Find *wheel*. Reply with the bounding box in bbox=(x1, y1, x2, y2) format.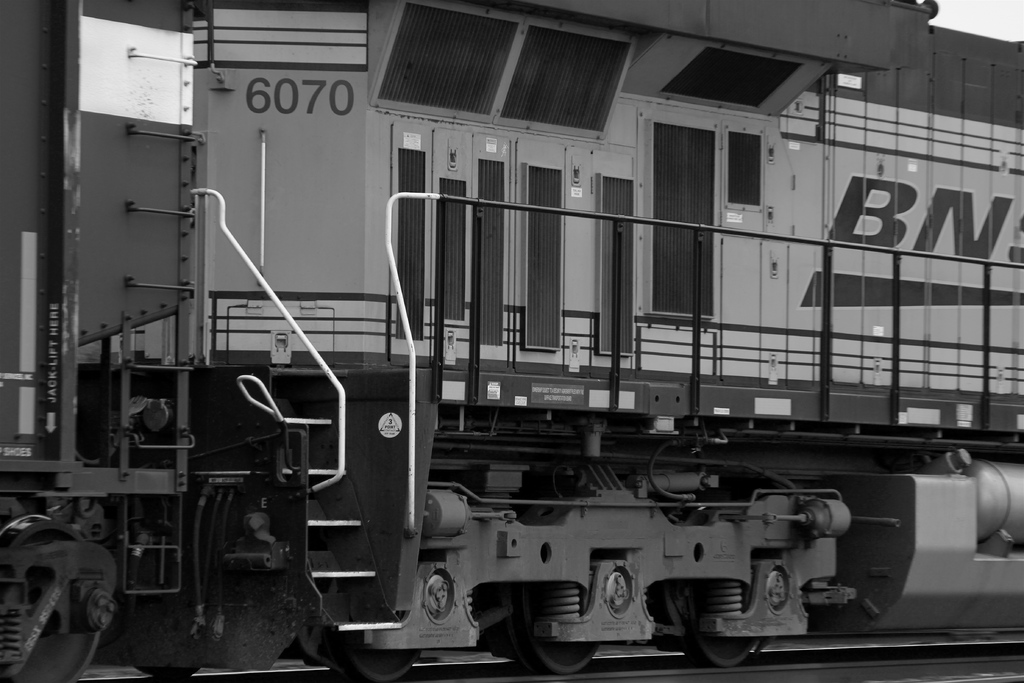
bbox=(0, 504, 111, 682).
